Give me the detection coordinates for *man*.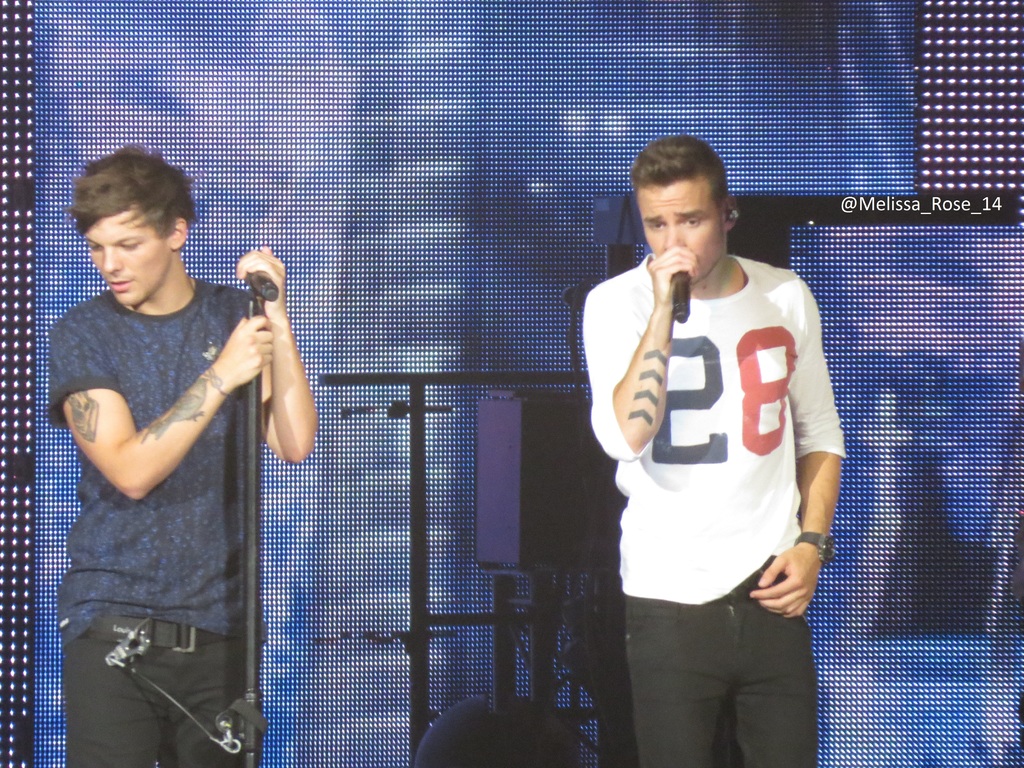
570,124,854,765.
